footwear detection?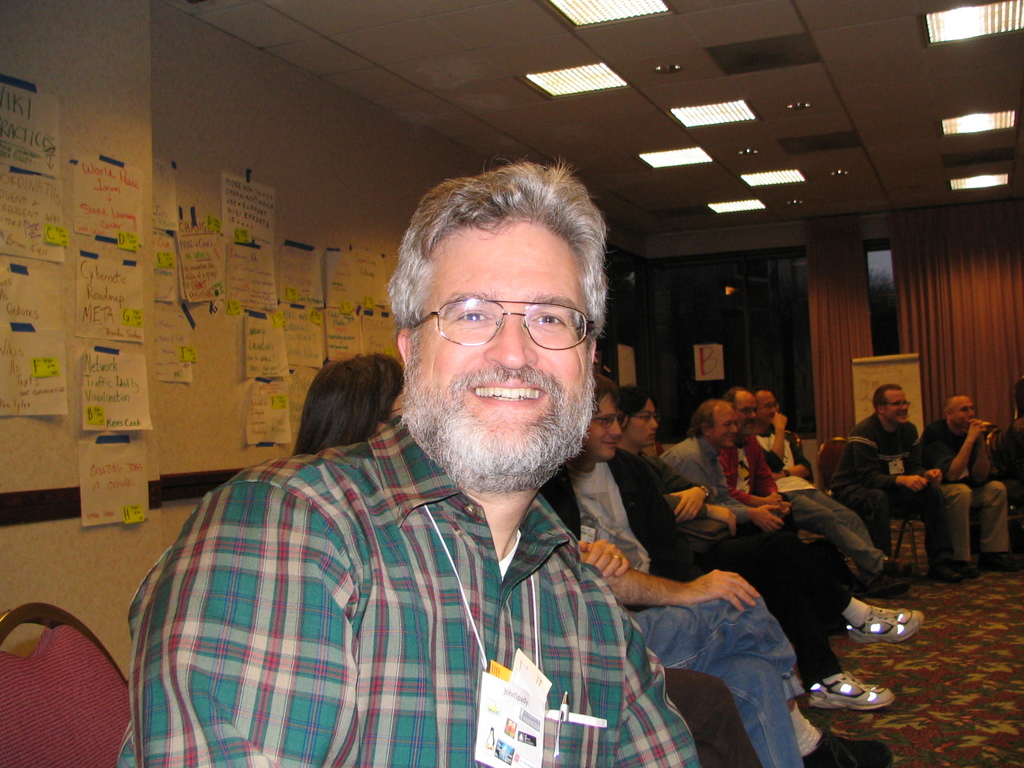
(x1=884, y1=554, x2=911, y2=573)
